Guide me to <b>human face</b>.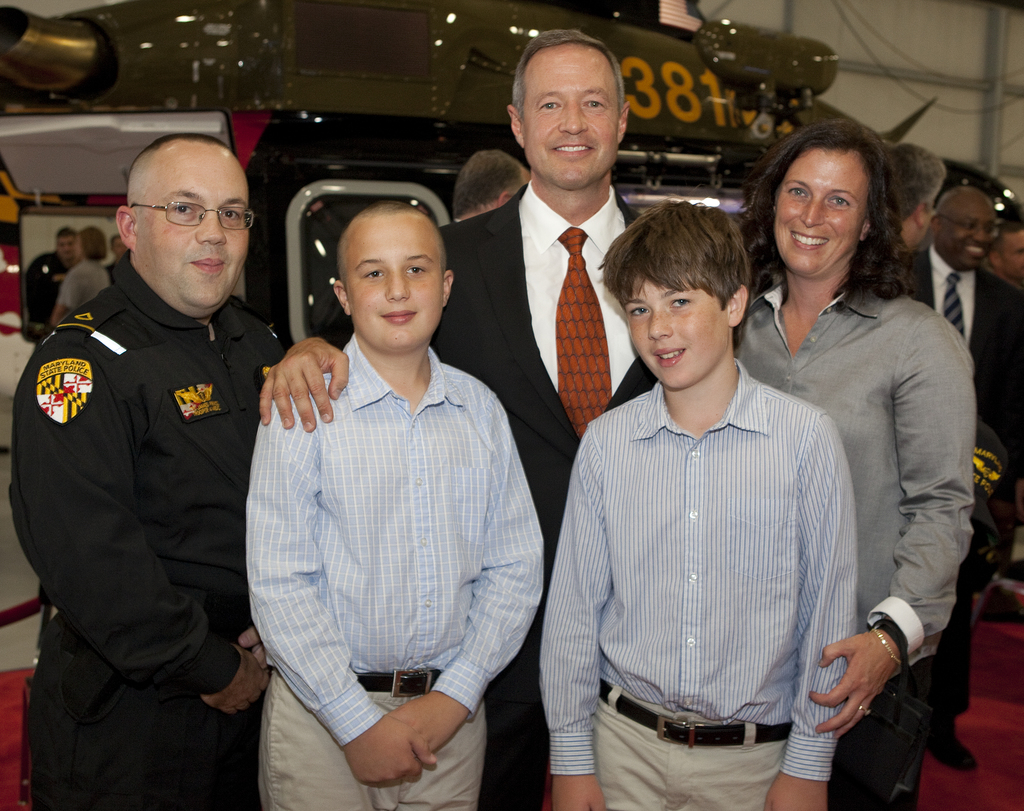
Guidance: detection(778, 148, 872, 284).
